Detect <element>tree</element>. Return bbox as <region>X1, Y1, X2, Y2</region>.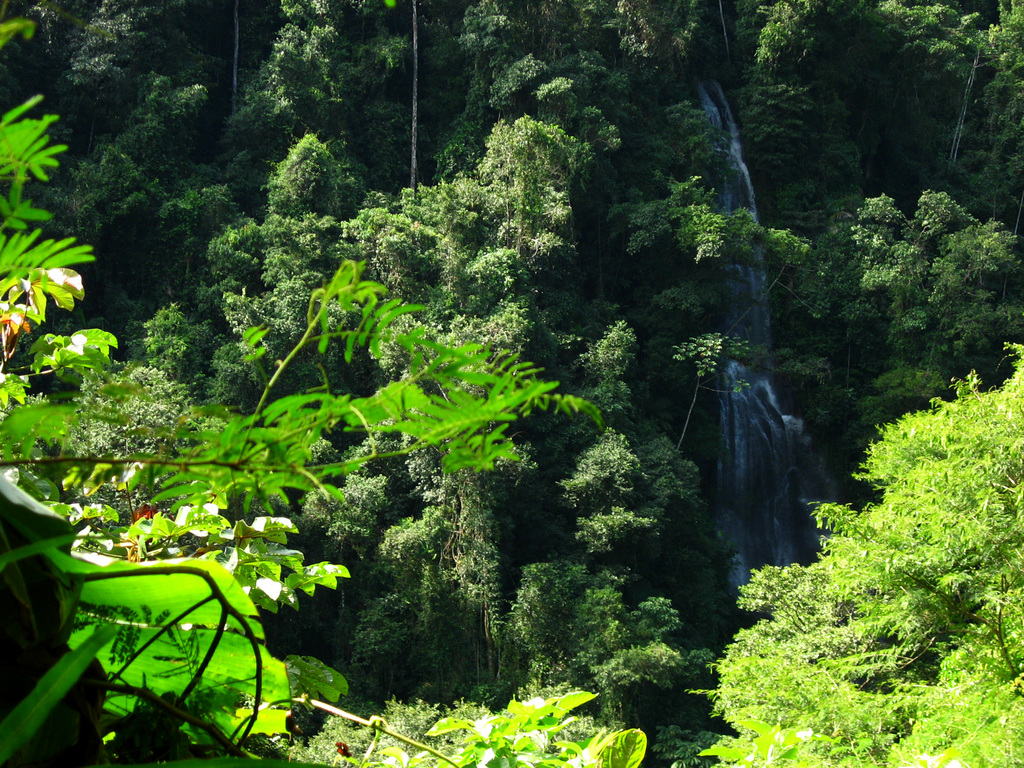
<region>26, 6, 211, 312</region>.
